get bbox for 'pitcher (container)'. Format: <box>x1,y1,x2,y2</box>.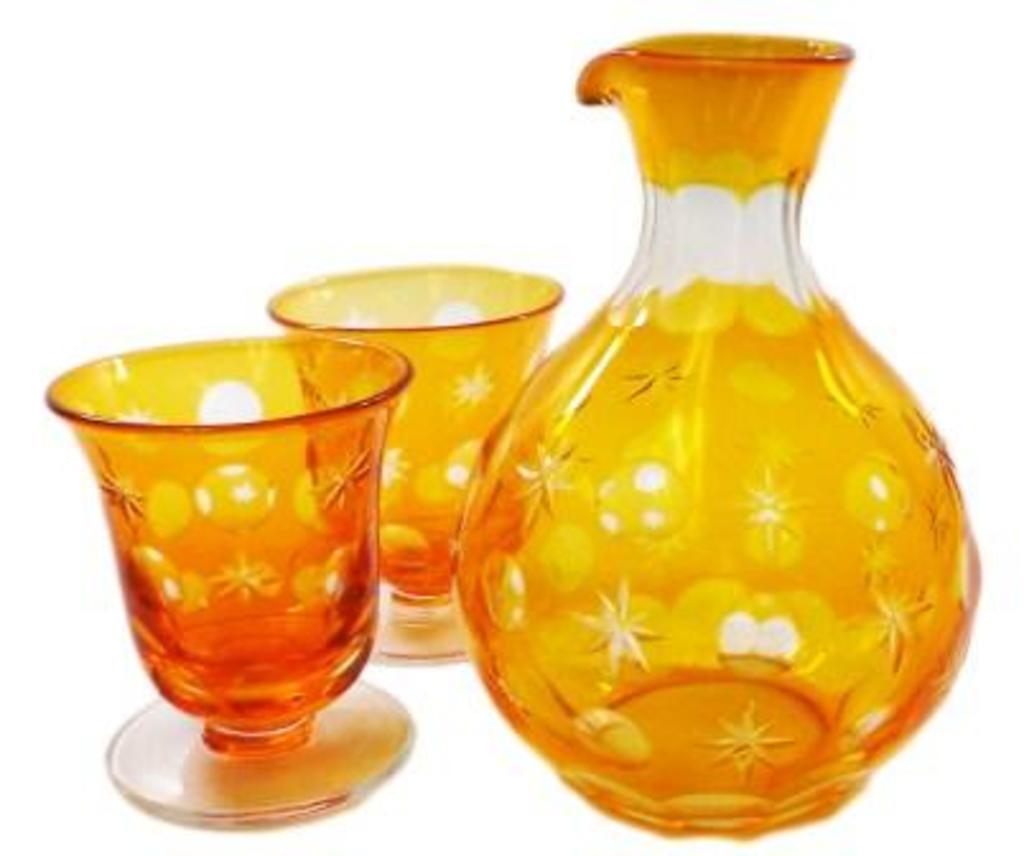
<box>456,33,978,828</box>.
